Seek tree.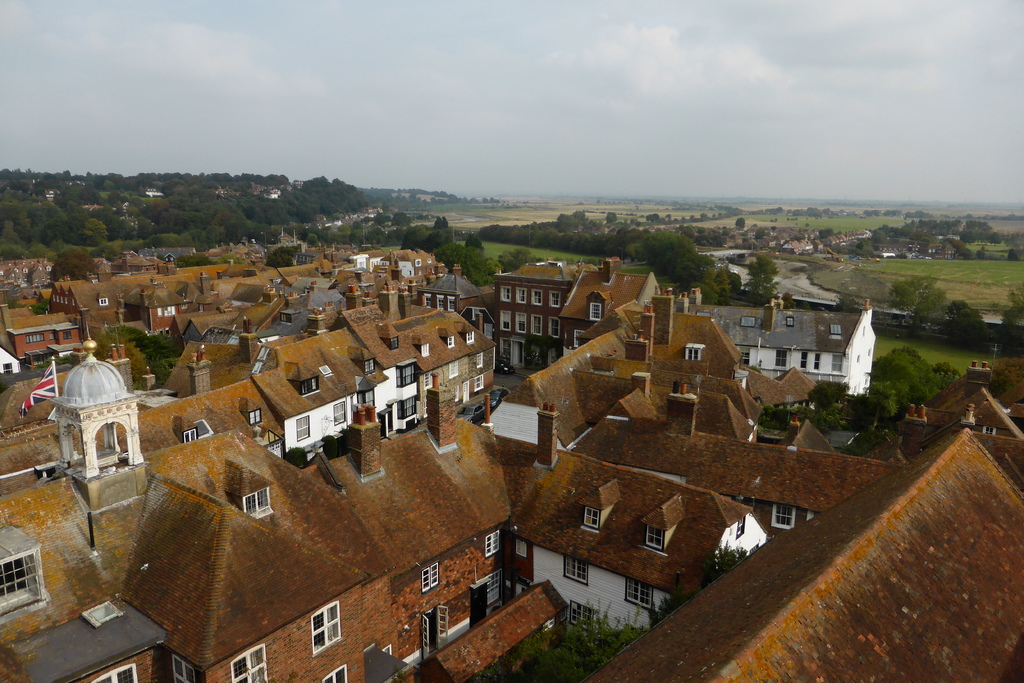
896/277/950/315.
